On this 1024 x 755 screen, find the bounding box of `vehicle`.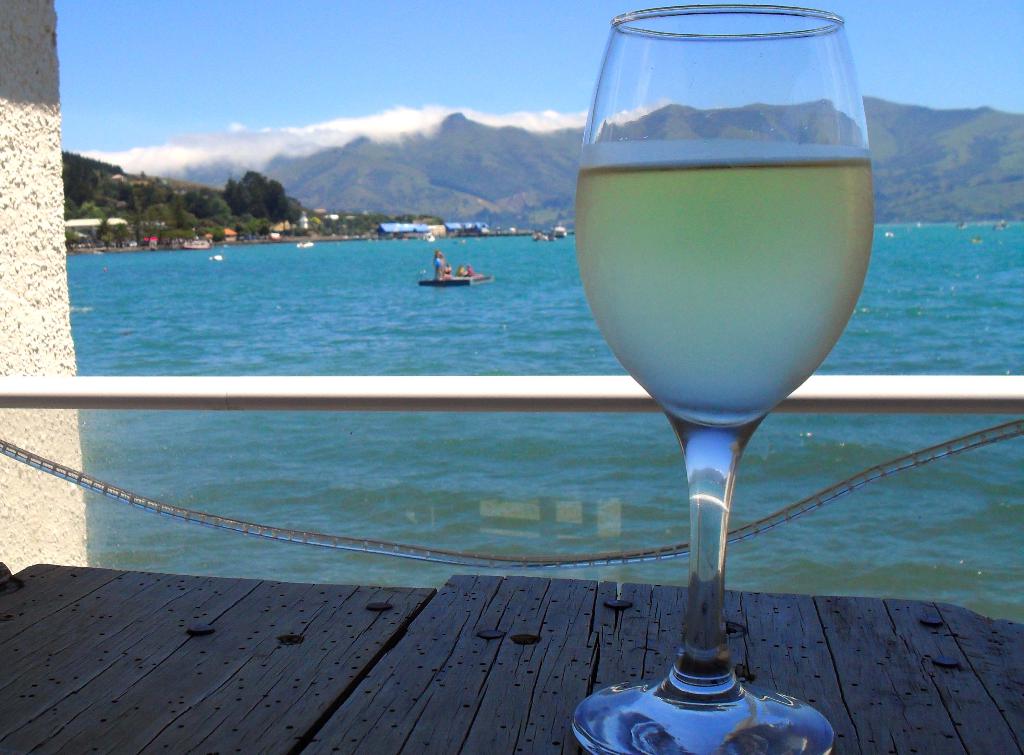
Bounding box: 213, 250, 221, 259.
